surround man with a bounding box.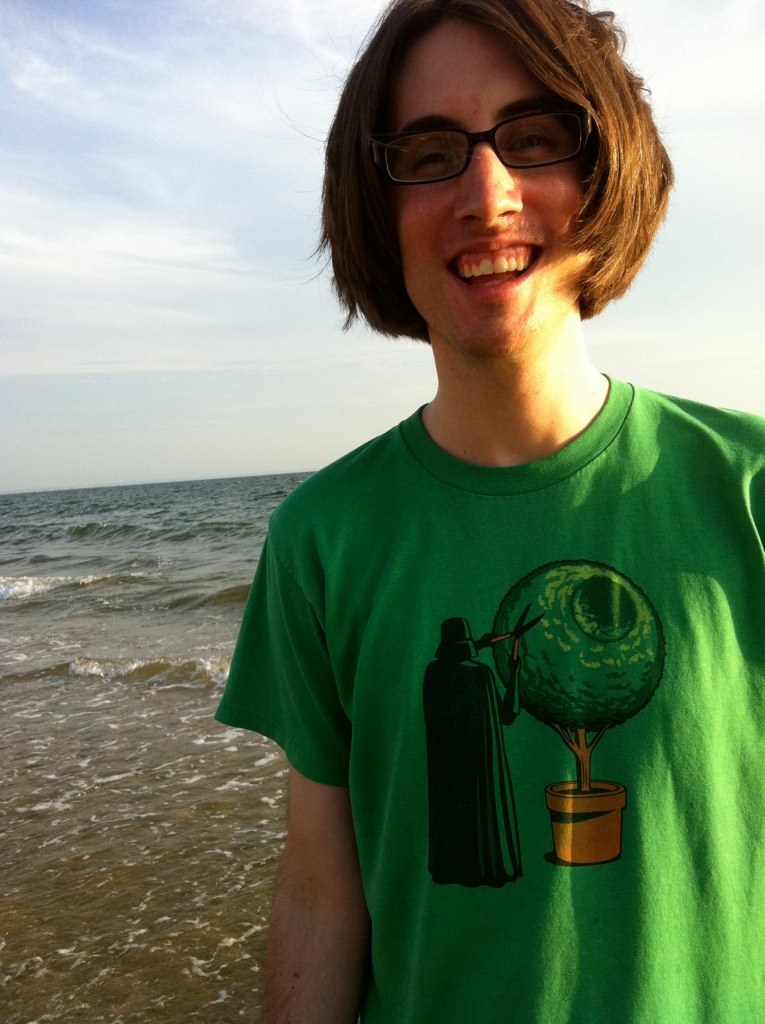
<bbox>208, 0, 733, 960</bbox>.
